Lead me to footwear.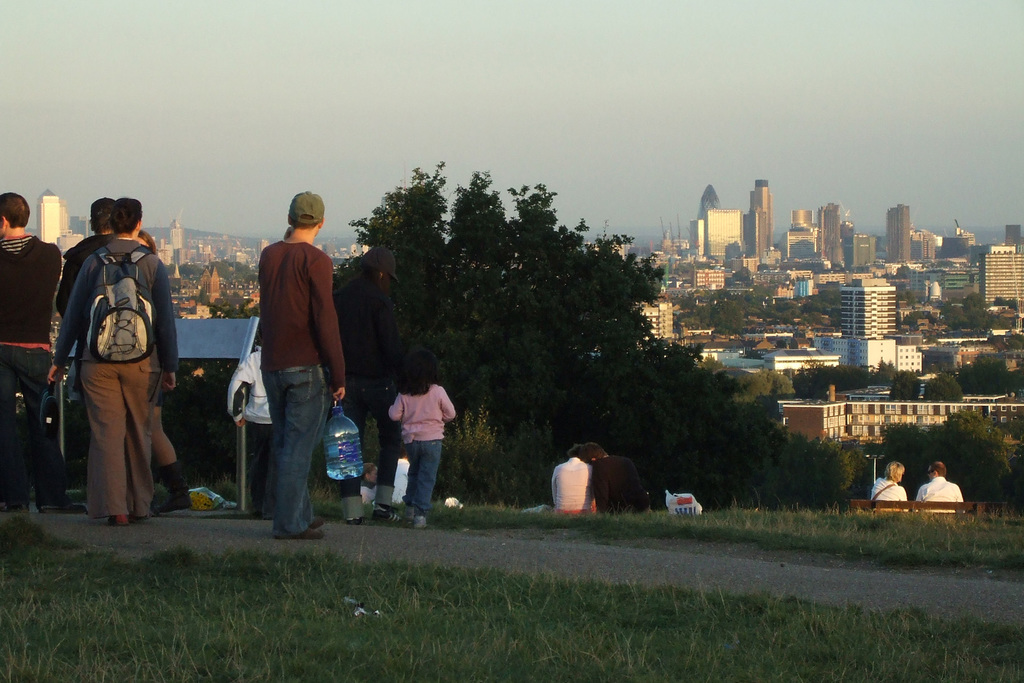
Lead to <box>407,509,431,525</box>.
